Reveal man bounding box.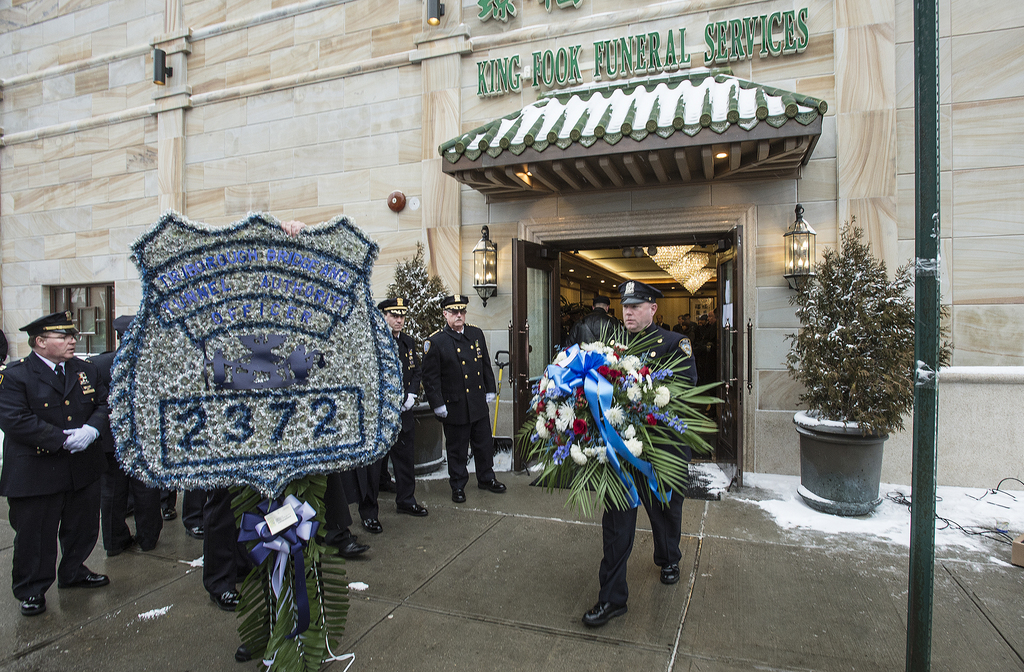
Revealed: x1=372, y1=296, x2=425, y2=511.
